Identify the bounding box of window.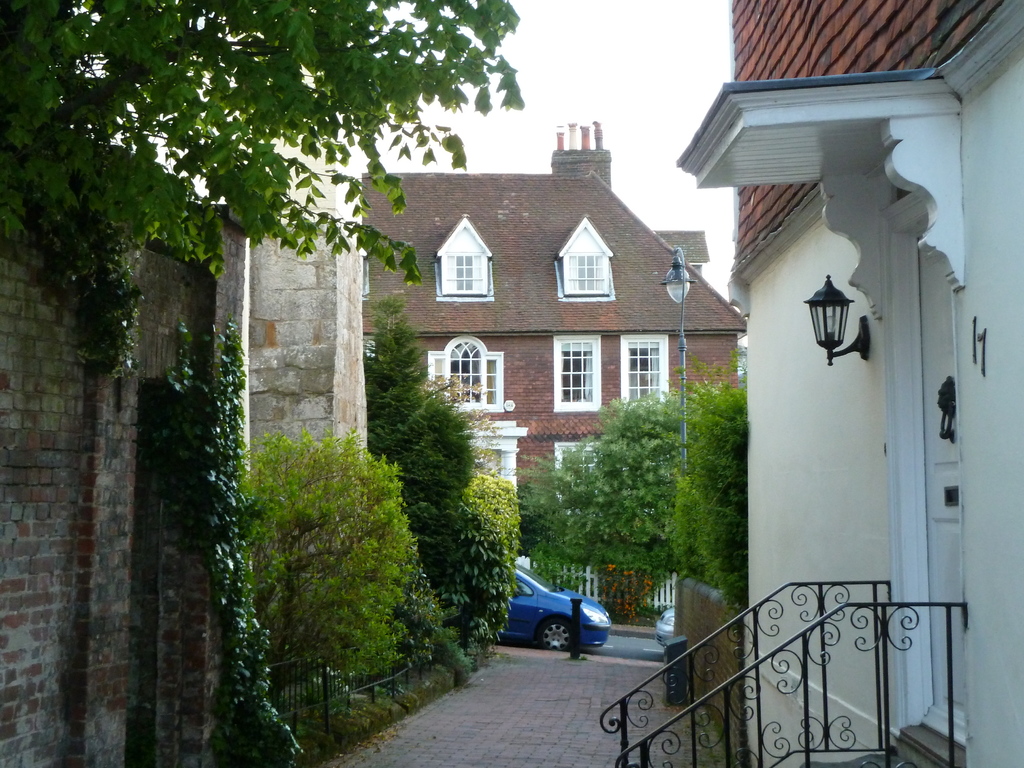
{"x1": 627, "y1": 338, "x2": 664, "y2": 401}.
